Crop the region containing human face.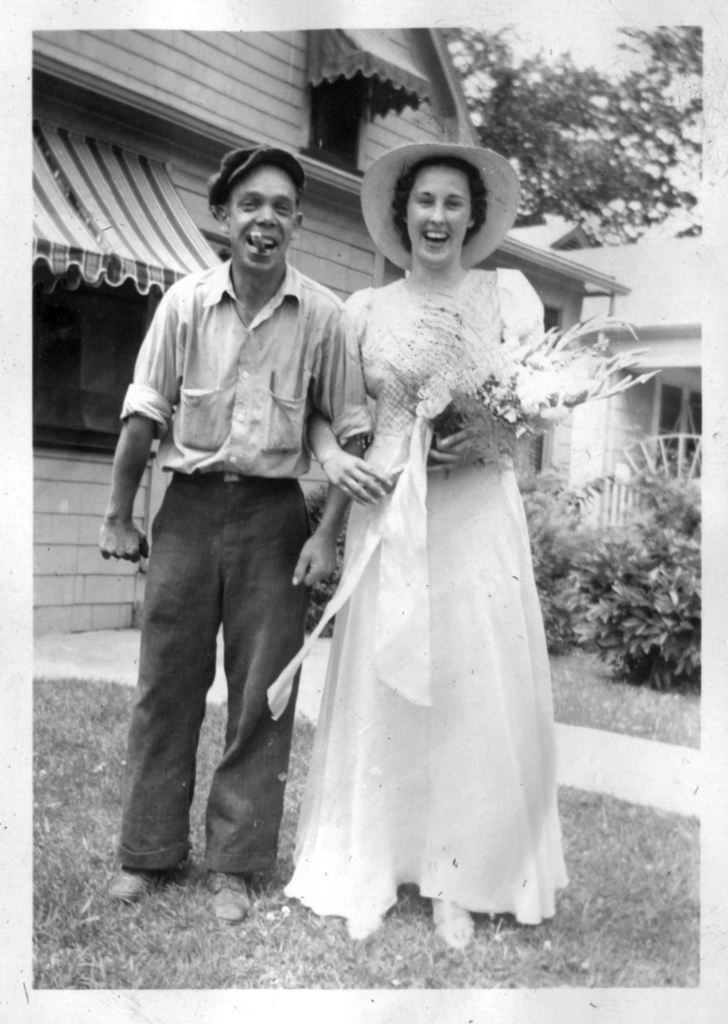
Crop region: 404:170:472:273.
